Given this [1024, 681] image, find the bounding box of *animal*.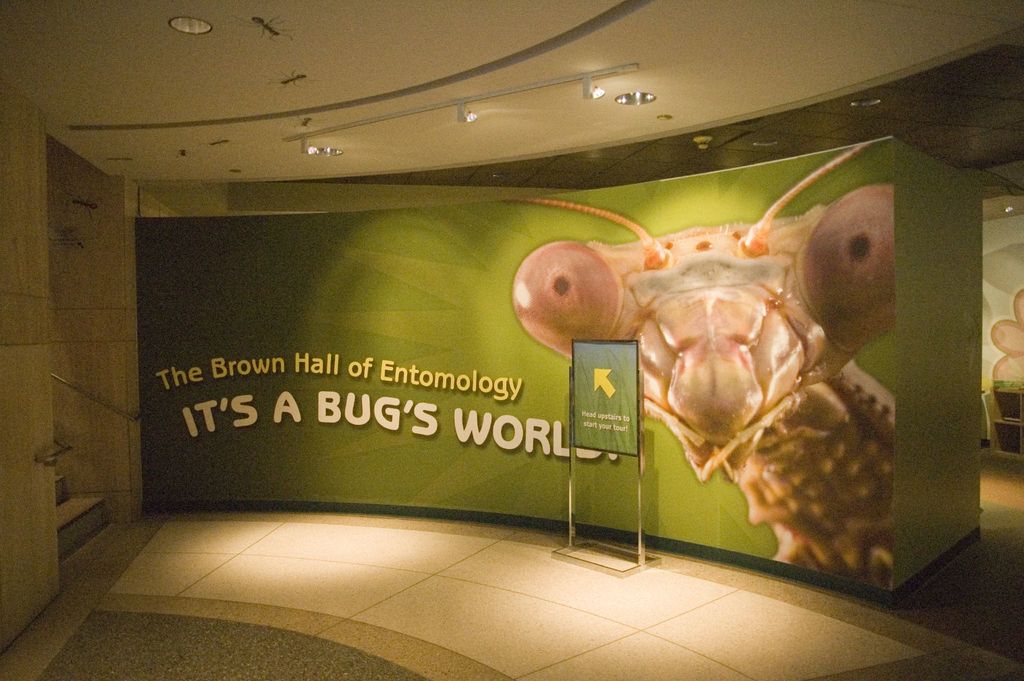
crop(492, 133, 917, 598).
